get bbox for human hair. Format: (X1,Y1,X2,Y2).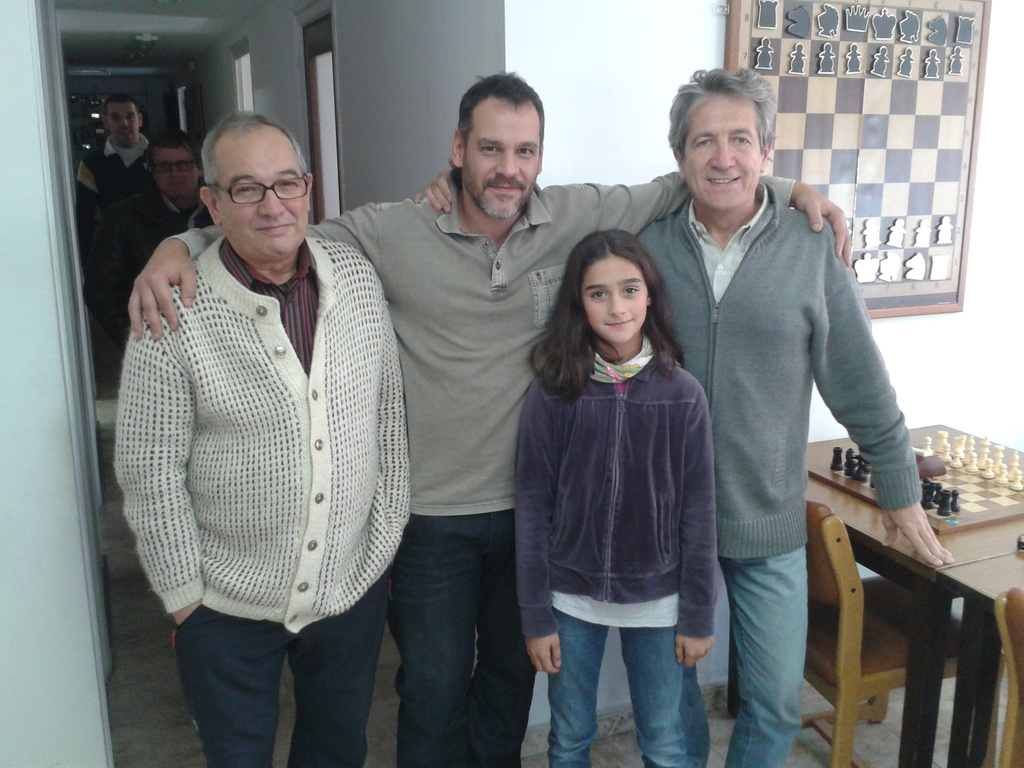
(546,229,679,388).
